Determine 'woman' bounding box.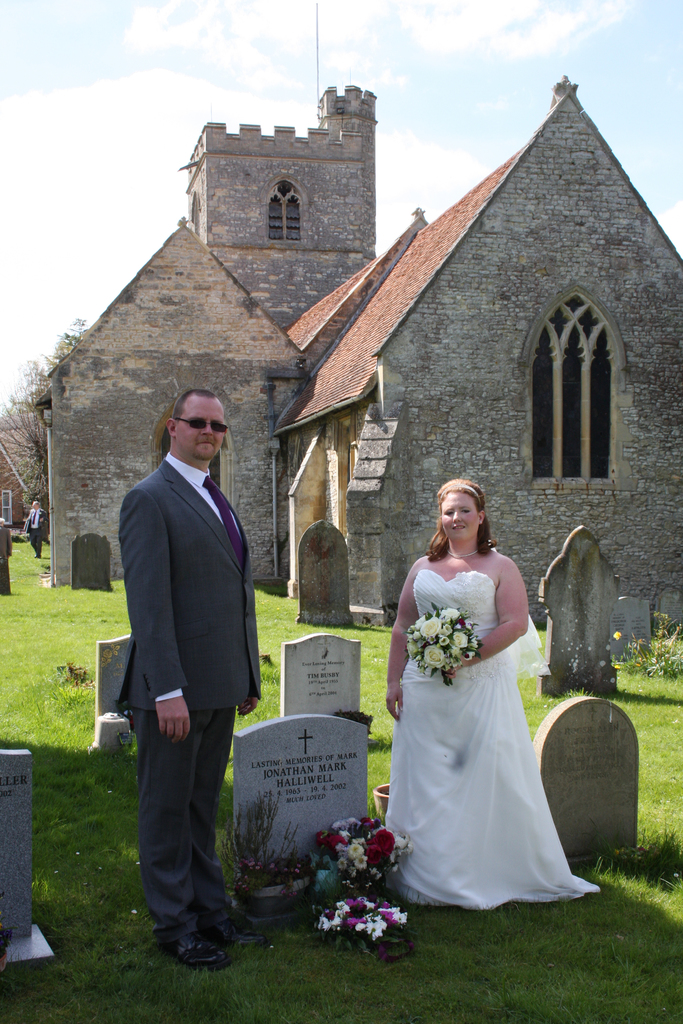
Determined: (left=375, top=467, right=580, bottom=922).
